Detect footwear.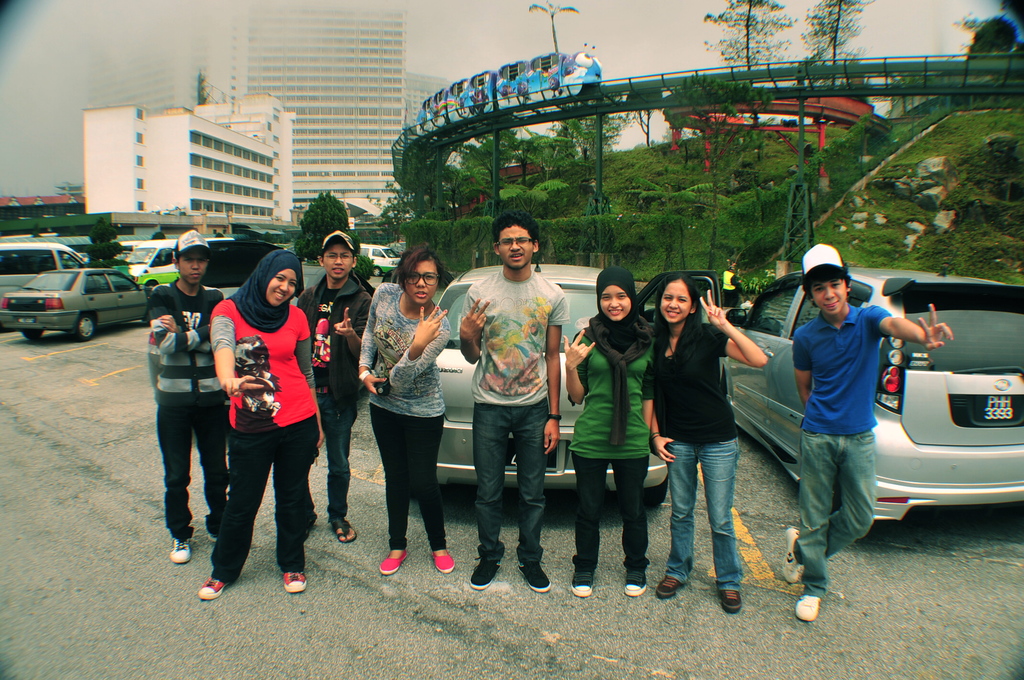
Detected at {"x1": 376, "y1": 547, "x2": 405, "y2": 576}.
